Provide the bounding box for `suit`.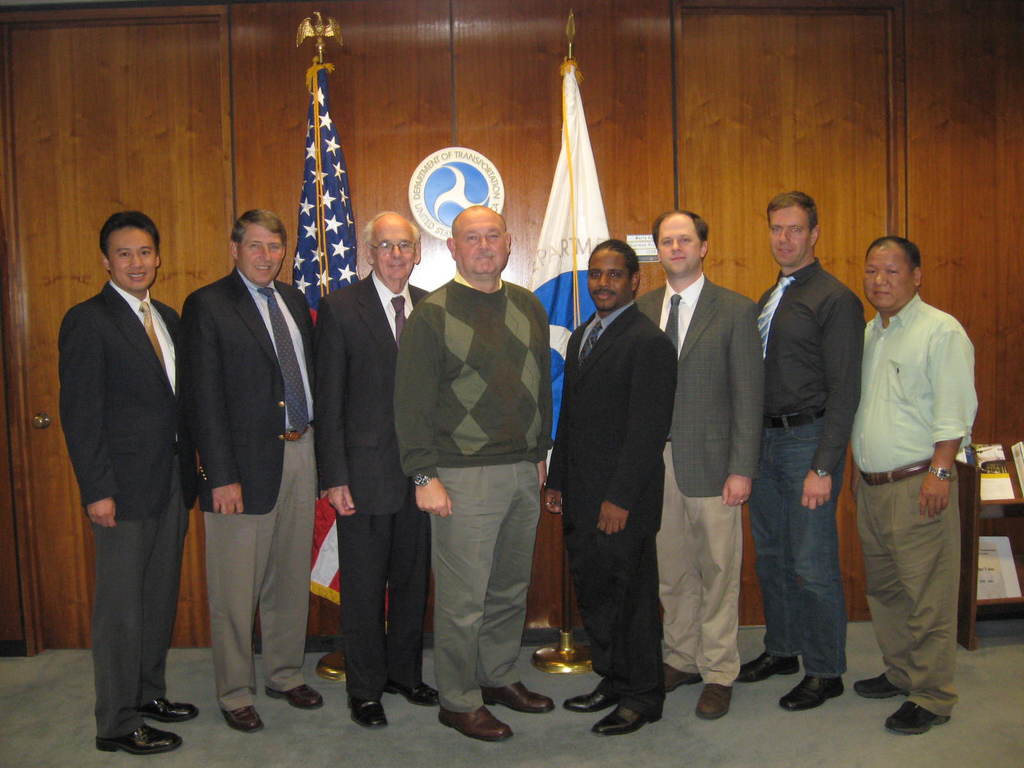
60,193,200,742.
